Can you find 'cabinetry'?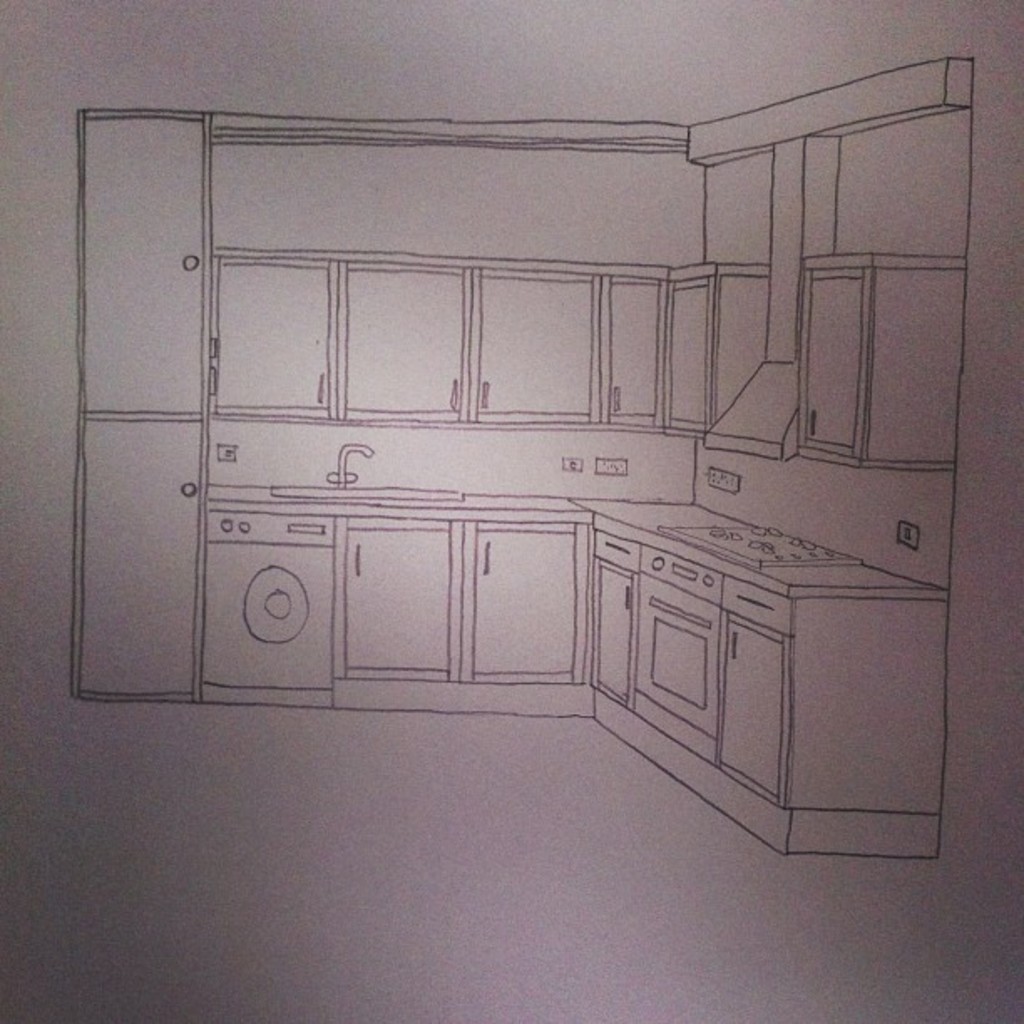
Yes, bounding box: crop(718, 556, 949, 818).
